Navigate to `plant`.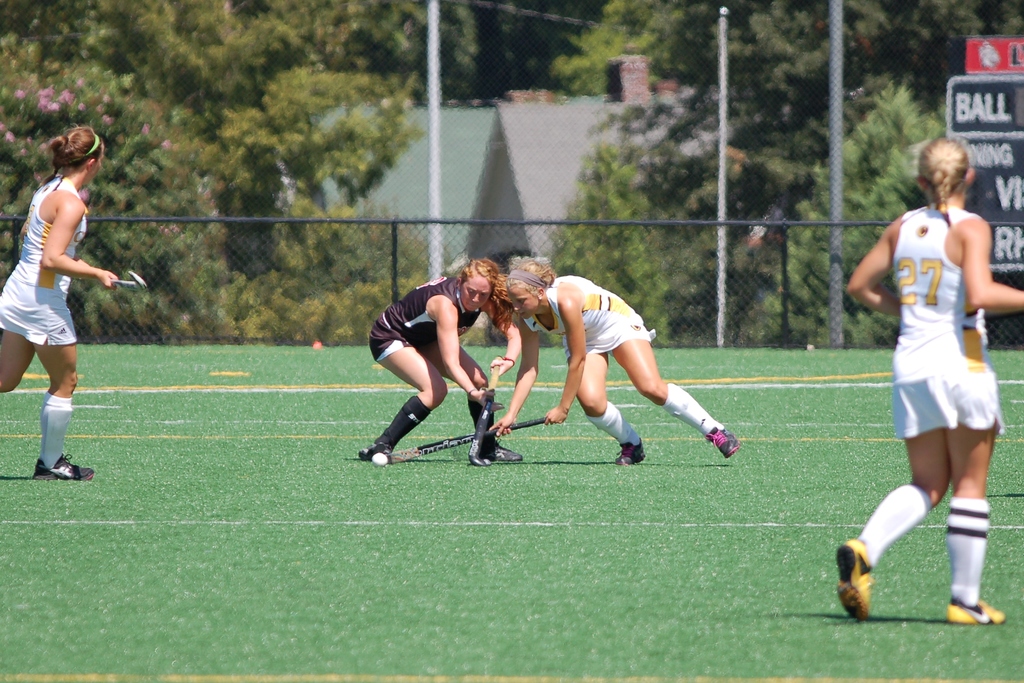
Navigation target: left=777, top=83, right=980, bottom=376.
